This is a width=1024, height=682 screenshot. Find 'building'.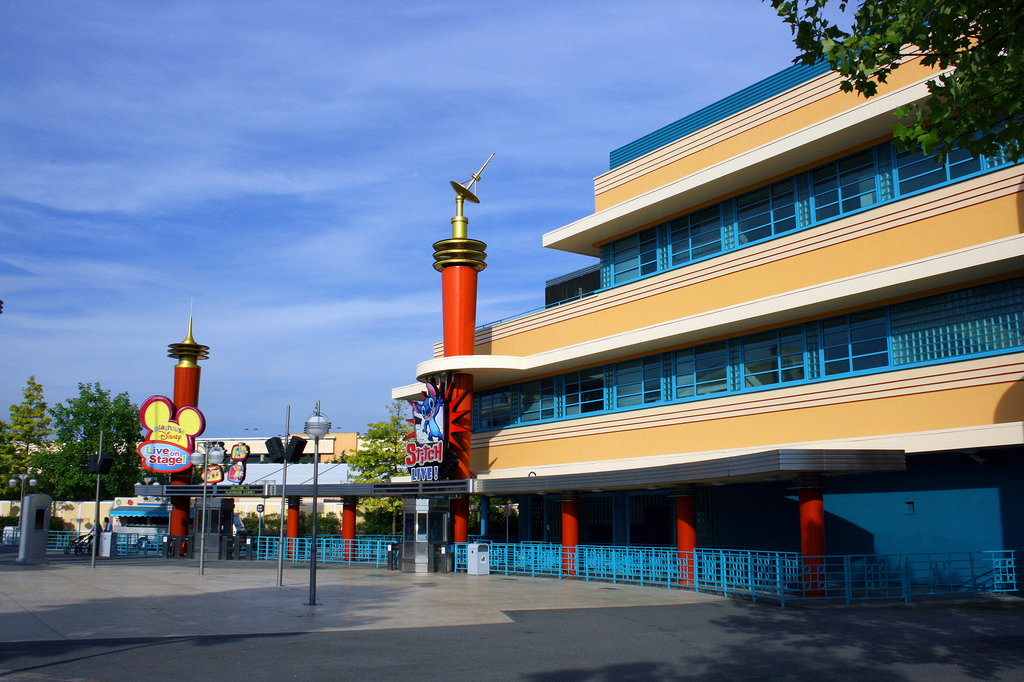
Bounding box: BBox(8, 431, 408, 502).
